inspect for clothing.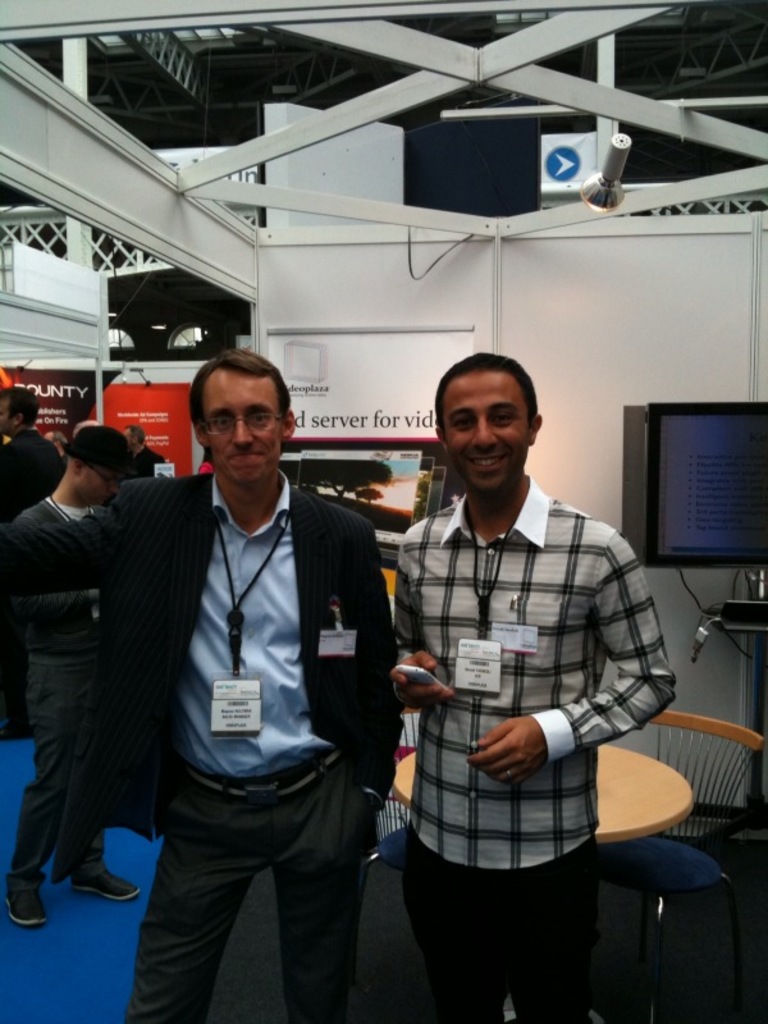
Inspection: [0,413,56,727].
